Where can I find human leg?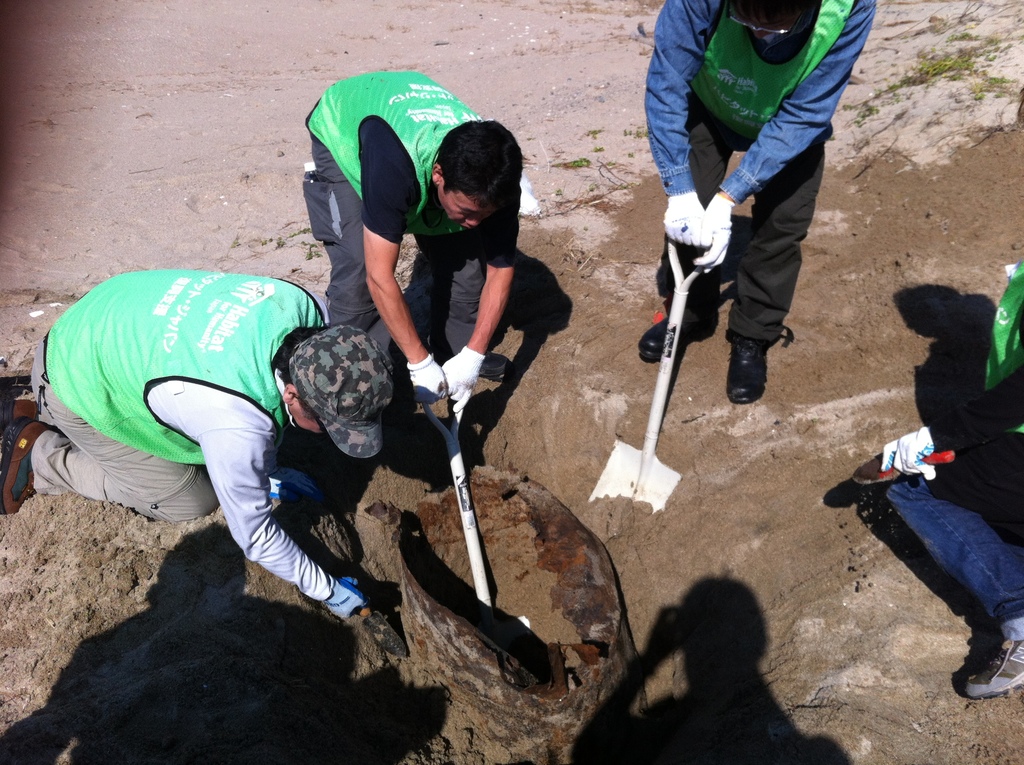
You can find it at <box>637,88,735,356</box>.
